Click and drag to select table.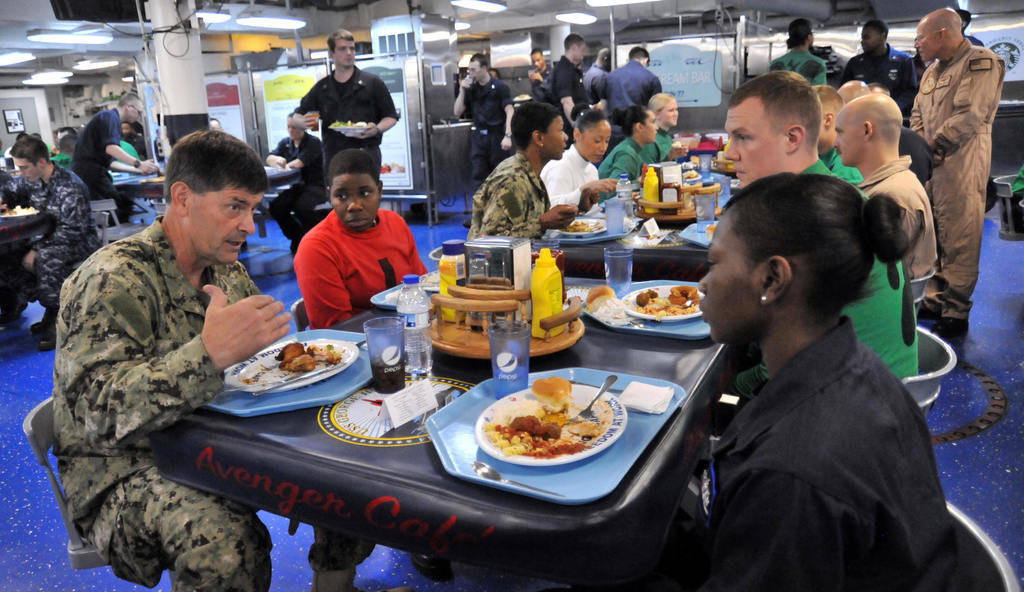
Selection: (70, 231, 828, 591).
